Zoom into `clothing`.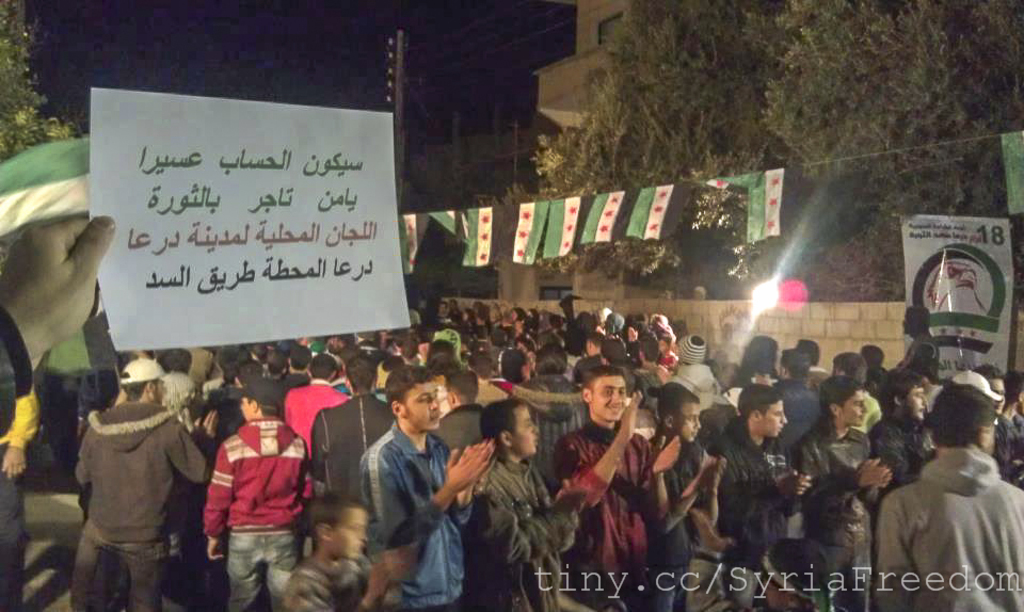
Zoom target: (left=769, top=376, right=823, bottom=460).
